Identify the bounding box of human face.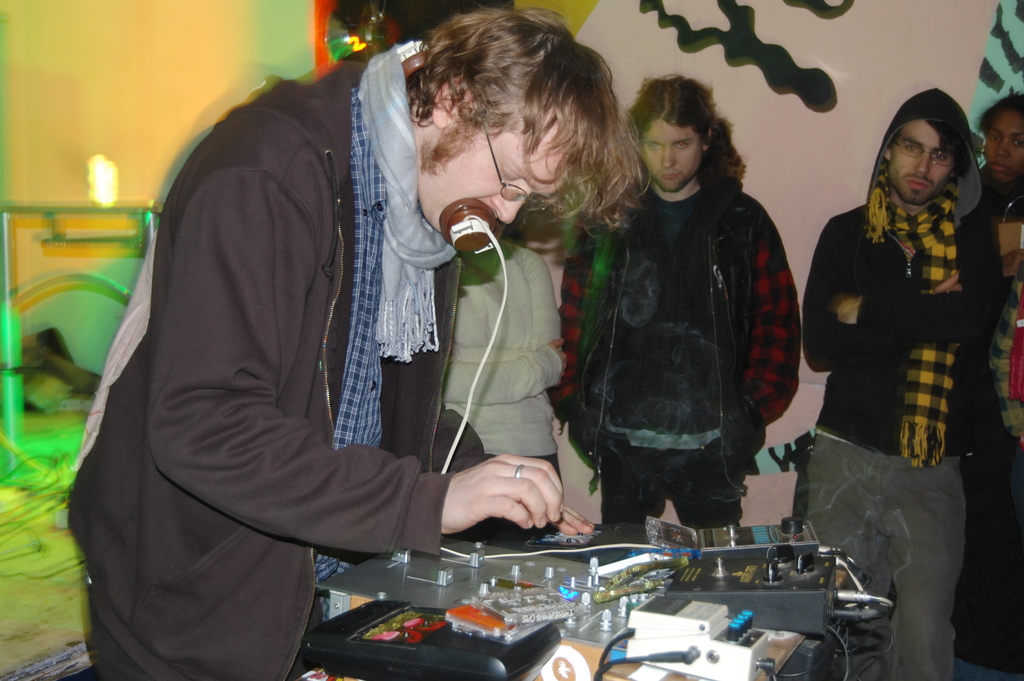
[423, 130, 564, 229].
